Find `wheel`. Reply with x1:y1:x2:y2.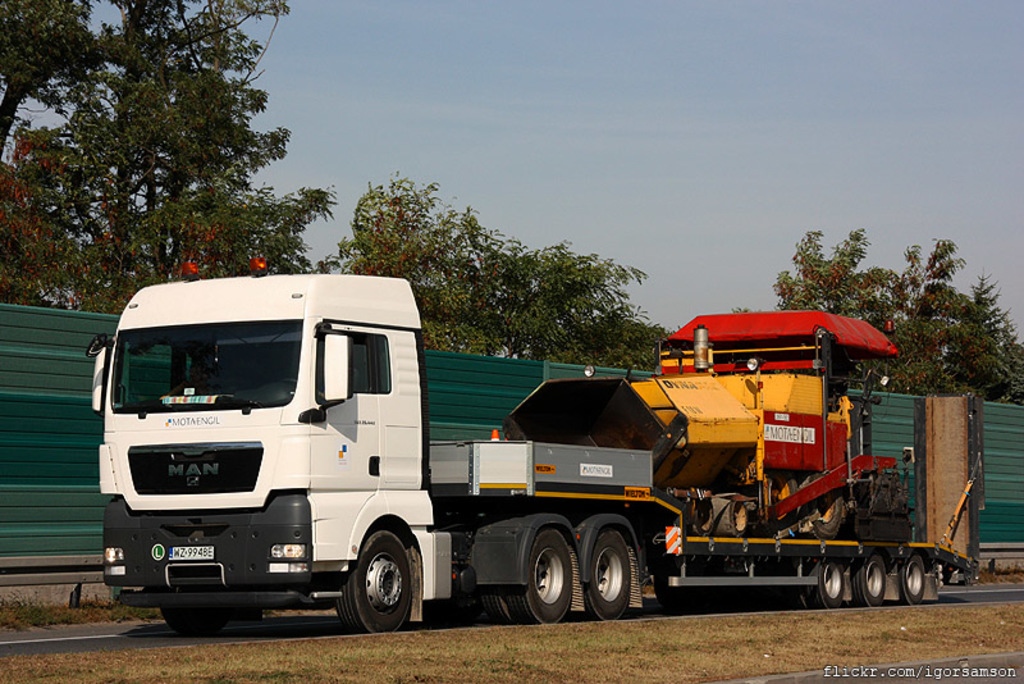
847:557:883:607.
